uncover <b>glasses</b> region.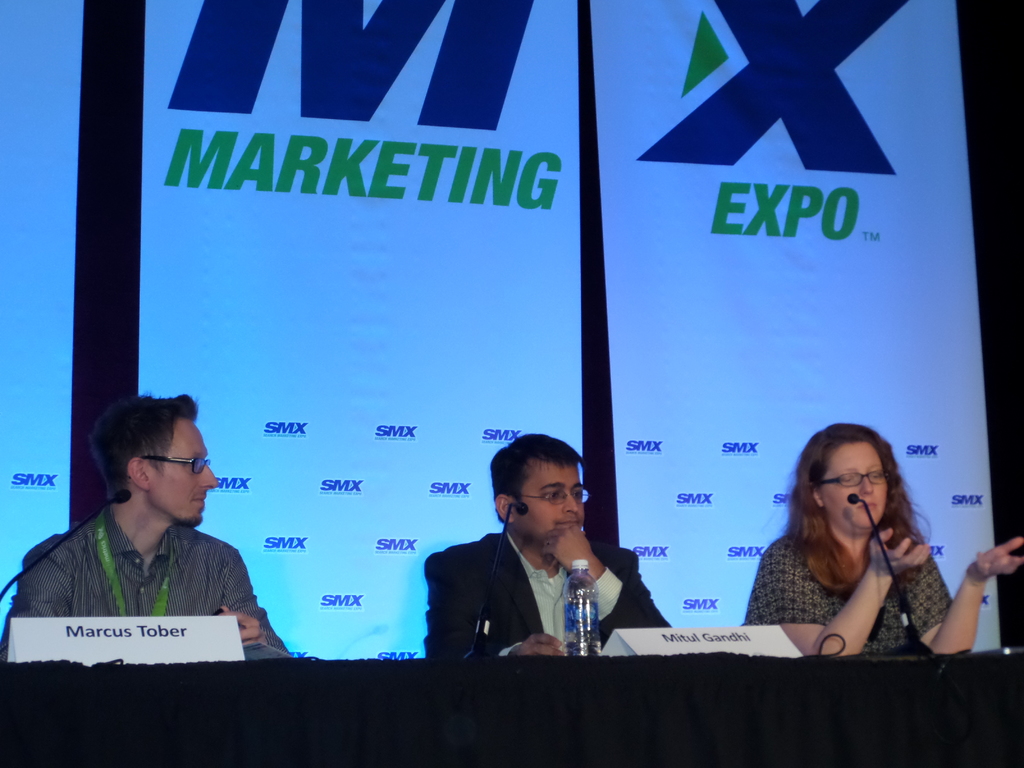
Uncovered: (left=517, top=484, right=591, bottom=508).
